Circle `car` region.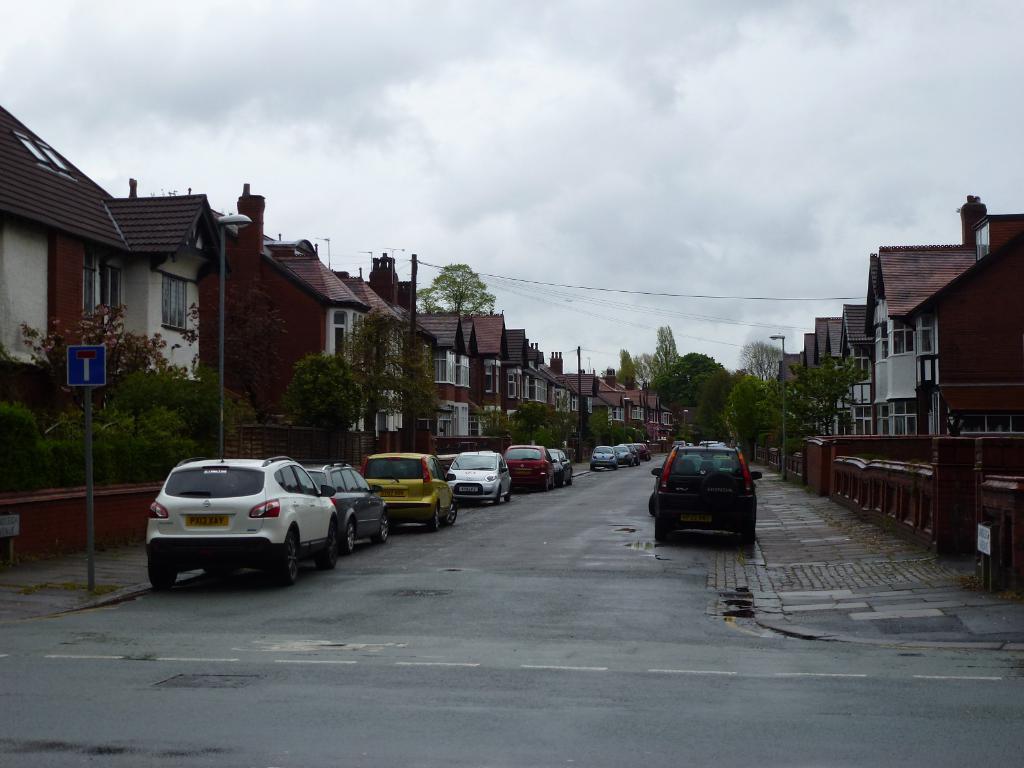
Region: (x1=303, y1=456, x2=390, y2=557).
